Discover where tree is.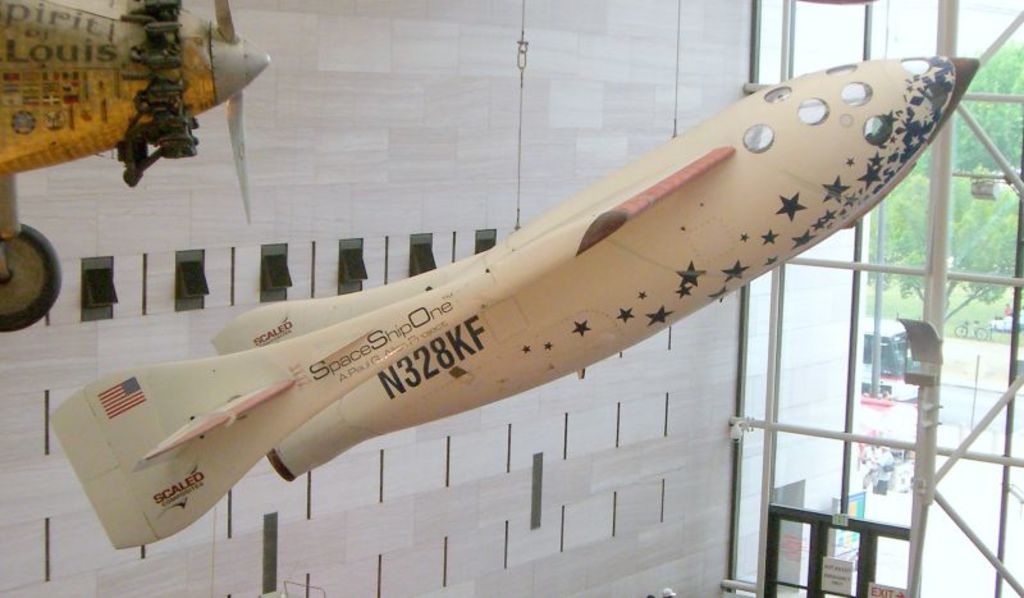
Discovered at locate(891, 247, 925, 305).
